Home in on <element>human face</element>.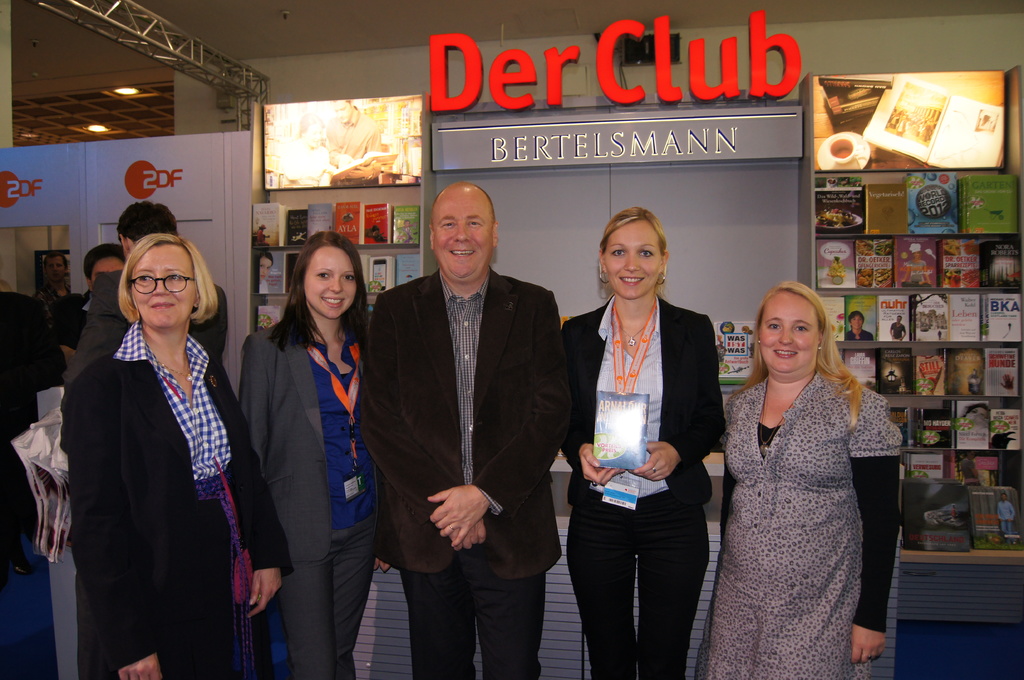
Homed in at bbox=(763, 289, 819, 374).
